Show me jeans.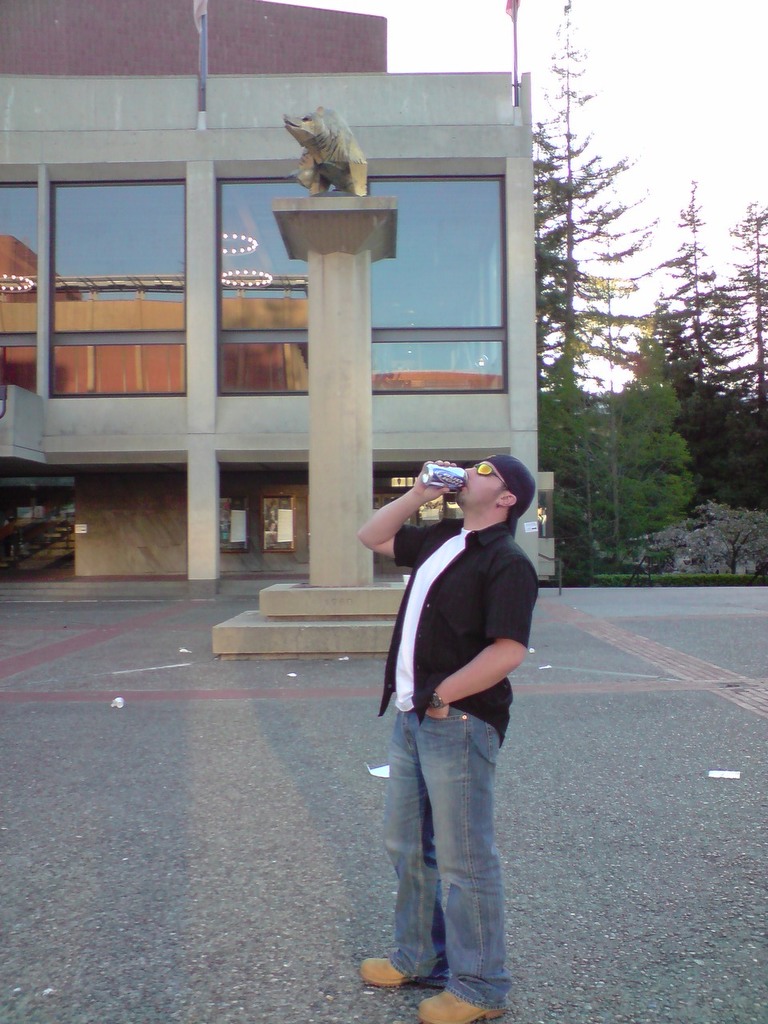
jeans is here: (x1=384, y1=703, x2=515, y2=1008).
